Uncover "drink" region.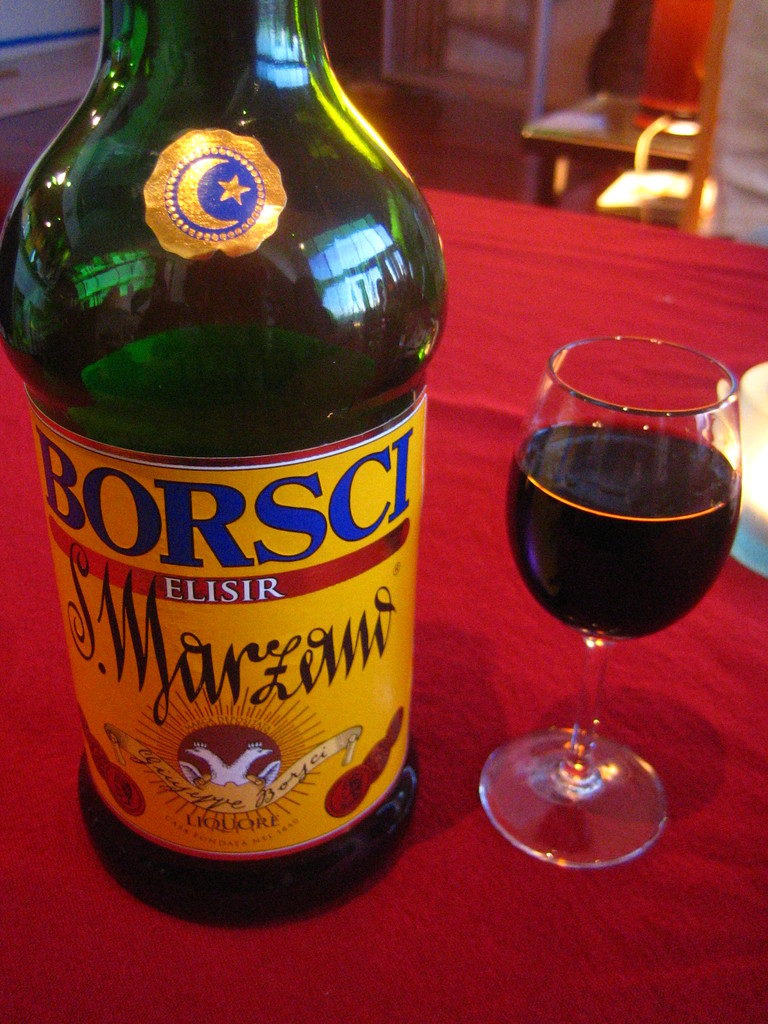
Uncovered: (left=509, top=415, right=741, bottom=635).
